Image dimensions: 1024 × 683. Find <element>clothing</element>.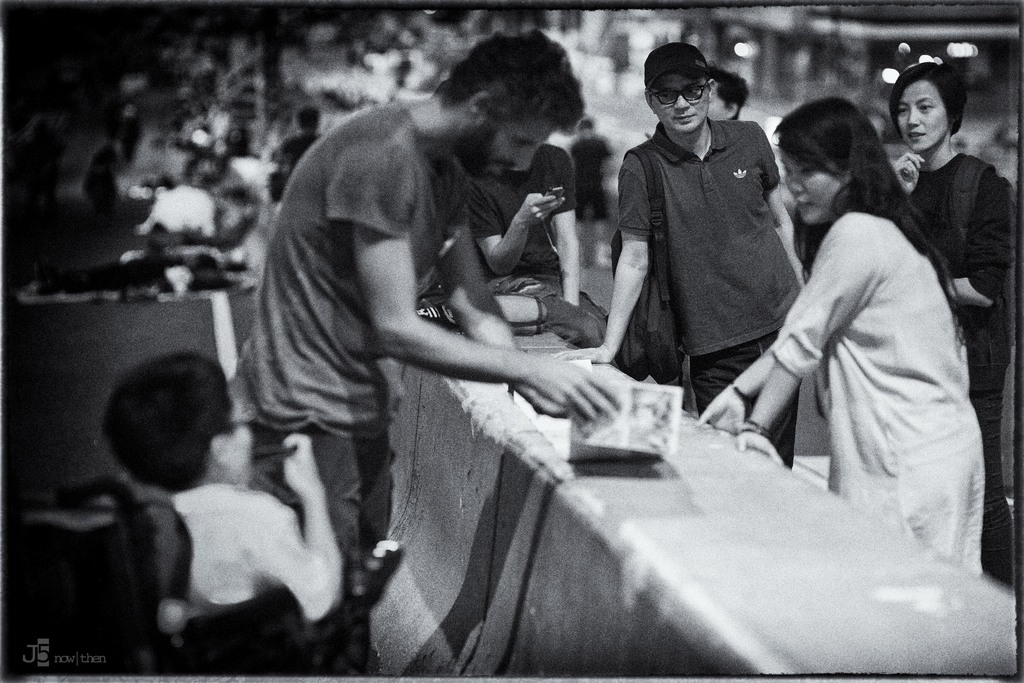
232 89 477 678.
